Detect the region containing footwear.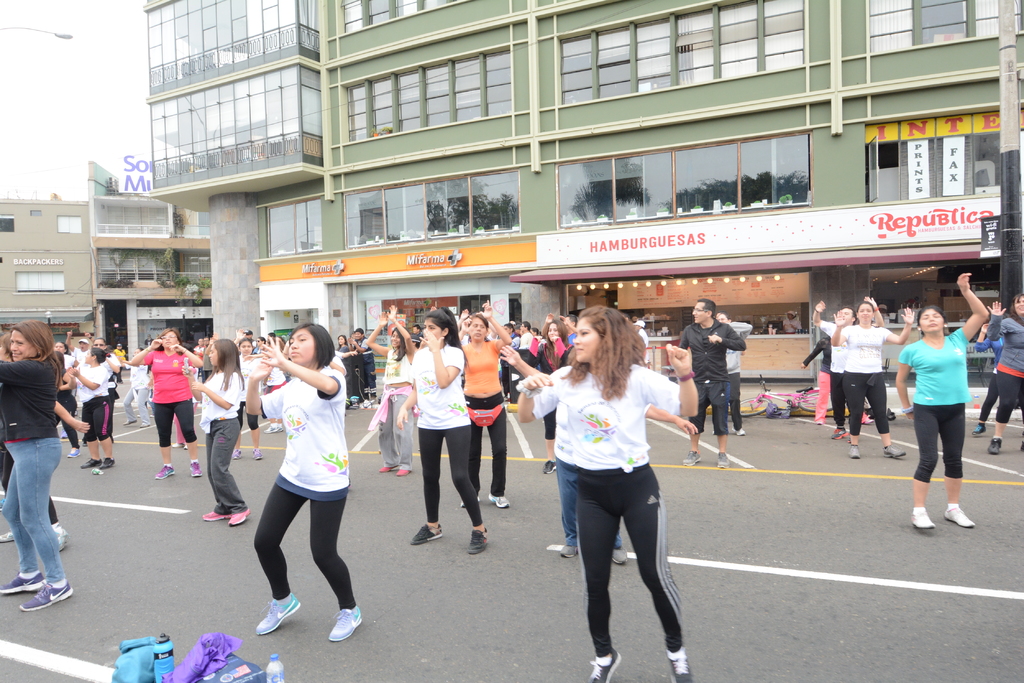
bbox=[380, 463, 397, 471].
